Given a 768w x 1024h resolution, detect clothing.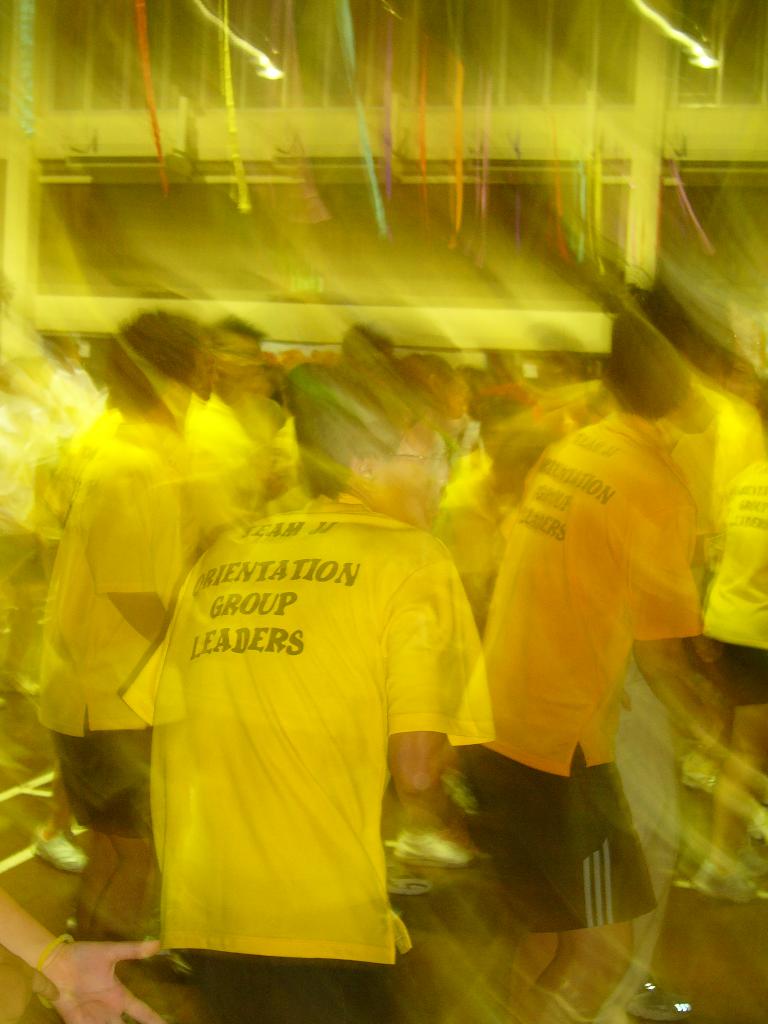
x1=115, y1=465, x2=487, y2=972.
